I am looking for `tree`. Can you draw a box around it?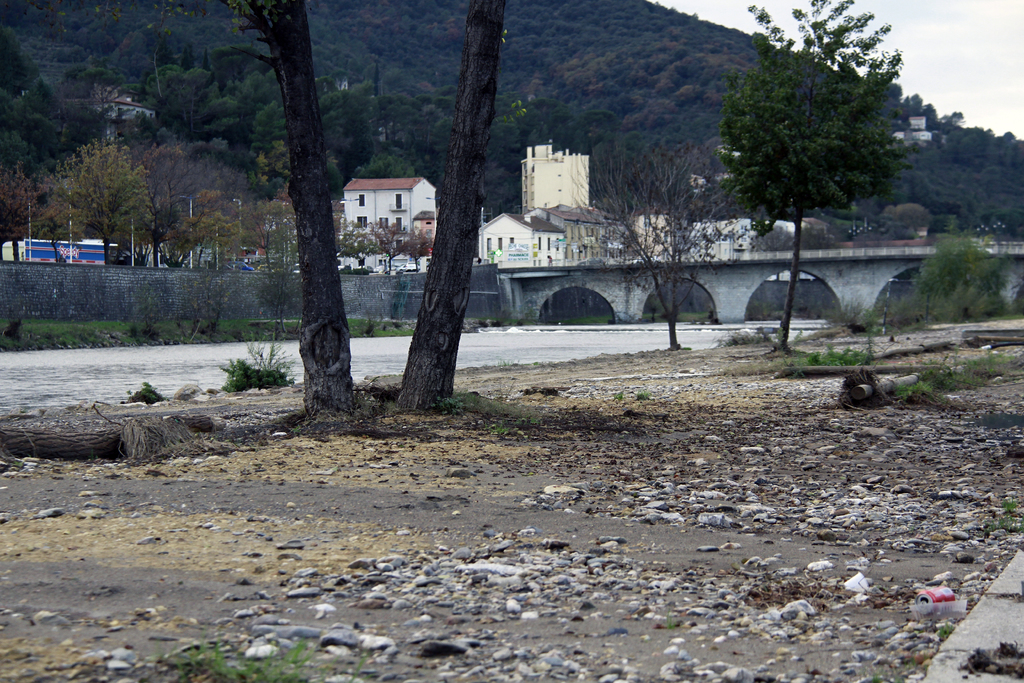
Sure, the bounding box is 566:144:741:352.
